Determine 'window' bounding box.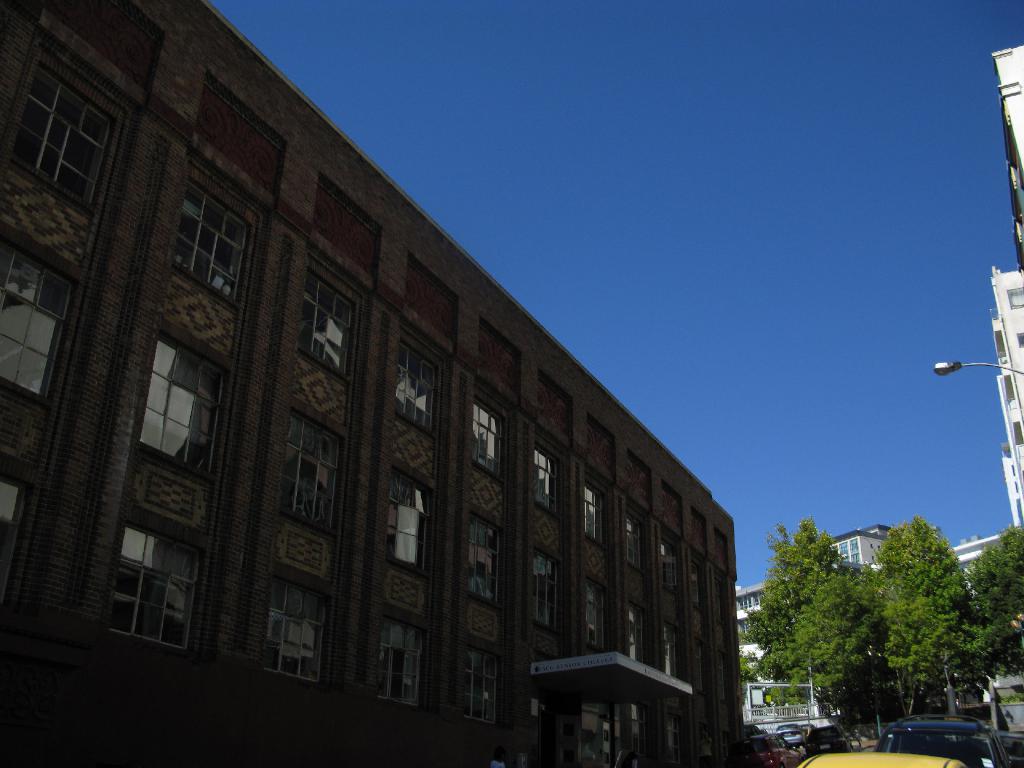
Determined: l=0, t=219, r=81, b=414.
